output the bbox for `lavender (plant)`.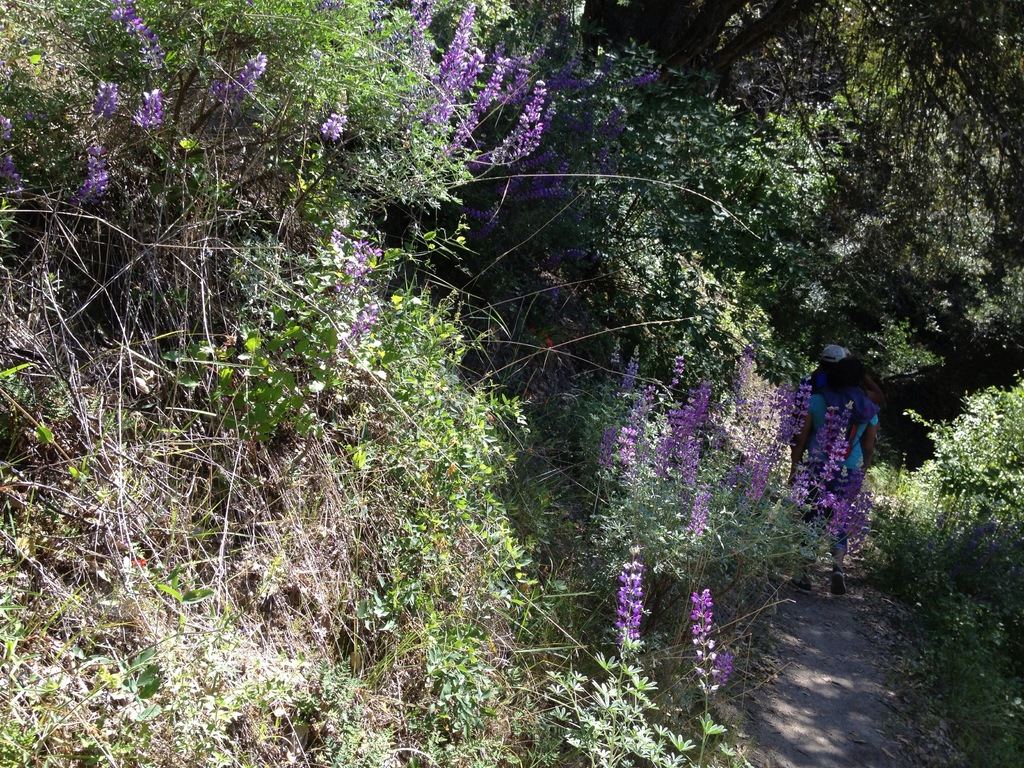
{"left": 402, "top": 6, "right": 434, "bottom": 84}.
